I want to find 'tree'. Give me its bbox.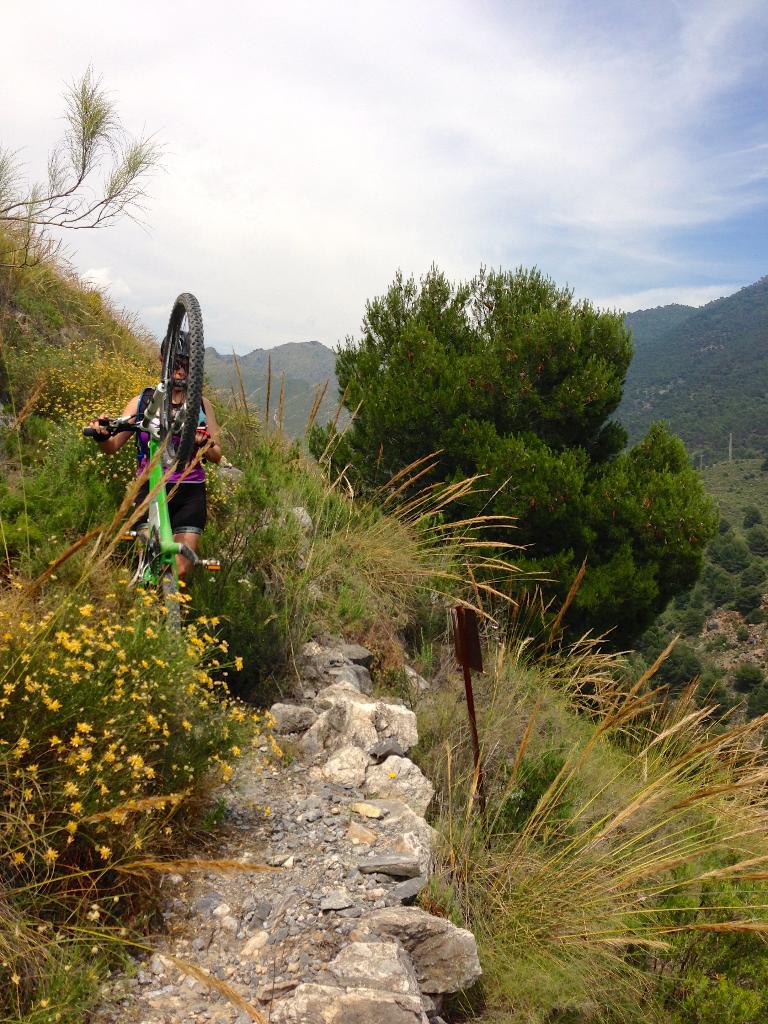
box(742, 503, 763, 531).
